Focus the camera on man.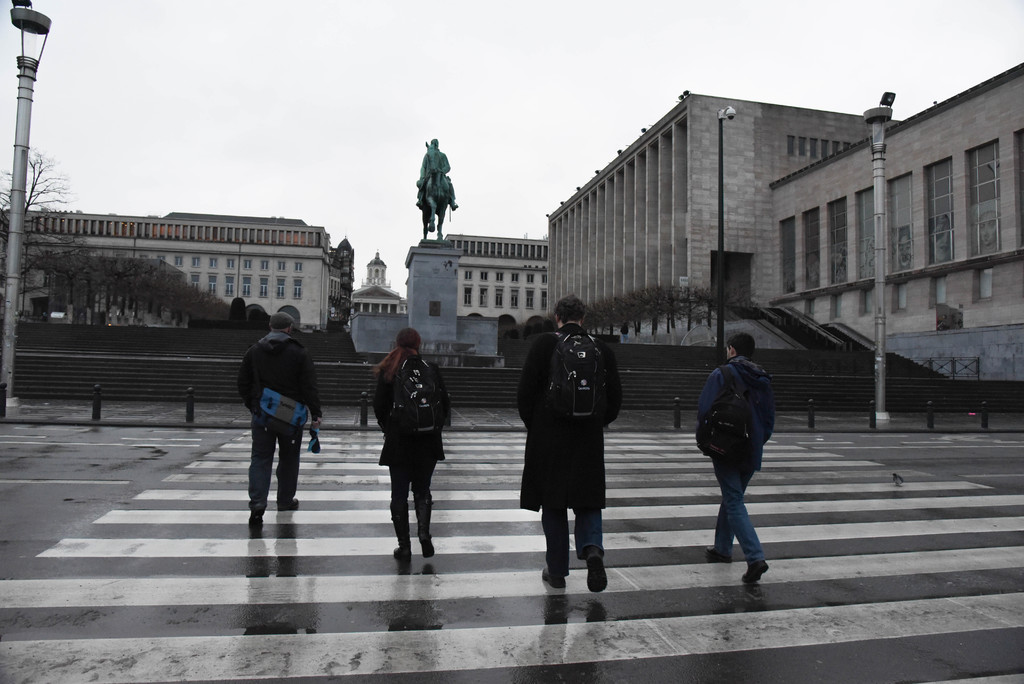
Focus region: {"x1": 514, "y1": 293, "x2": 619, "y2": 593}.
